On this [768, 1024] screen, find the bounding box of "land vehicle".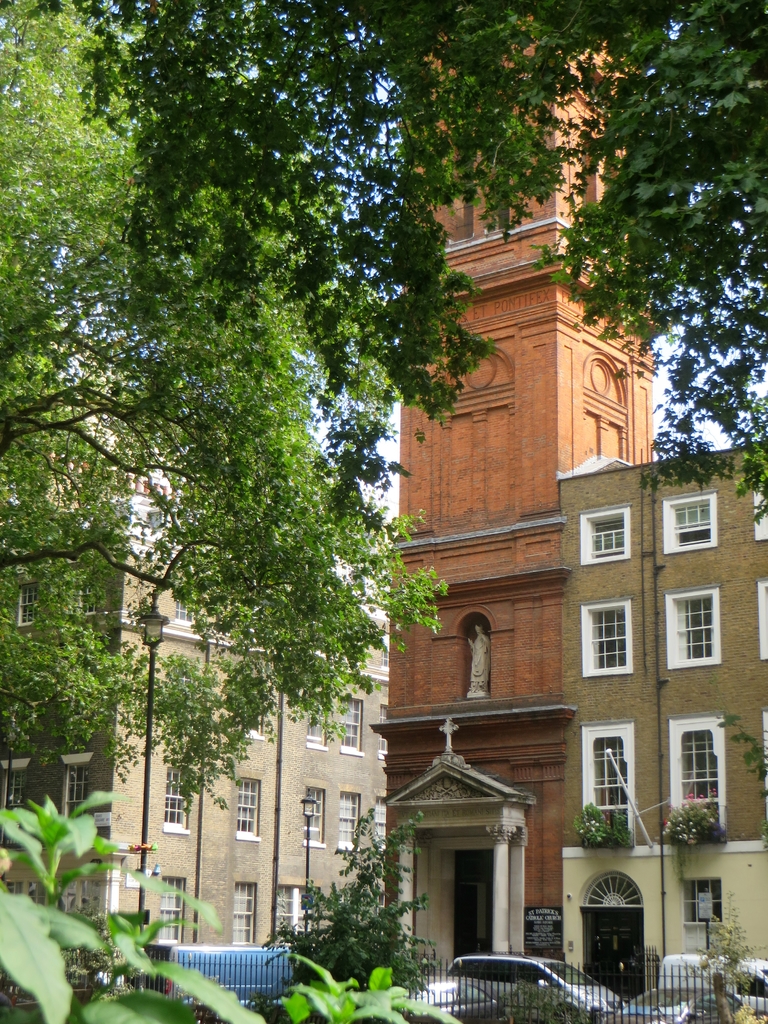
Bounding box: 619,987,746,1023.
